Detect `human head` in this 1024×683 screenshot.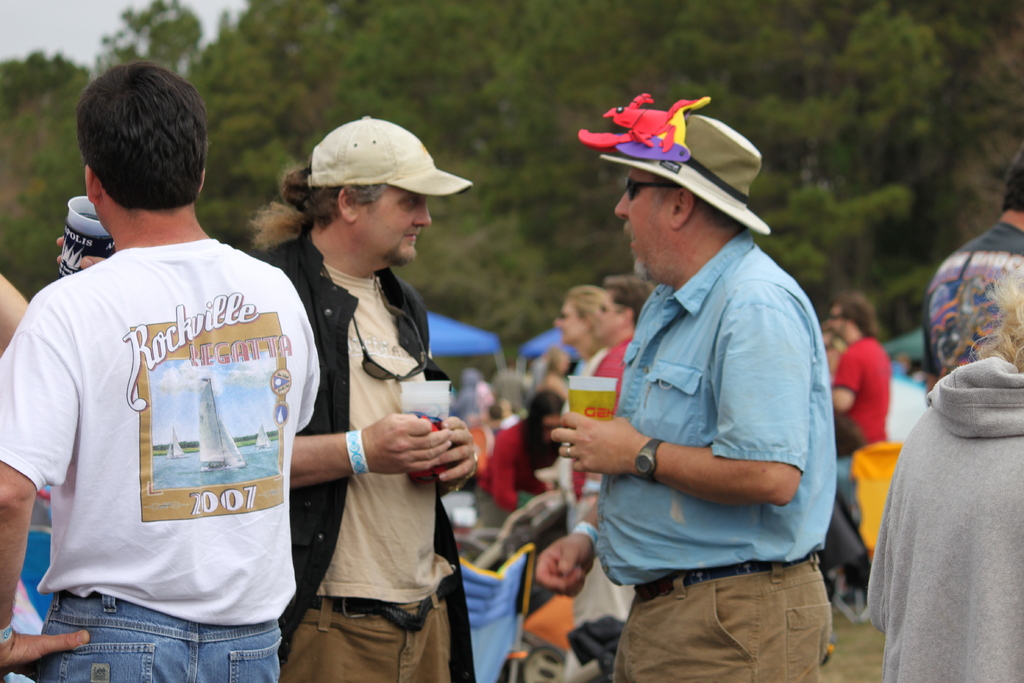
Detection: region(825, 294, 867, 335).
